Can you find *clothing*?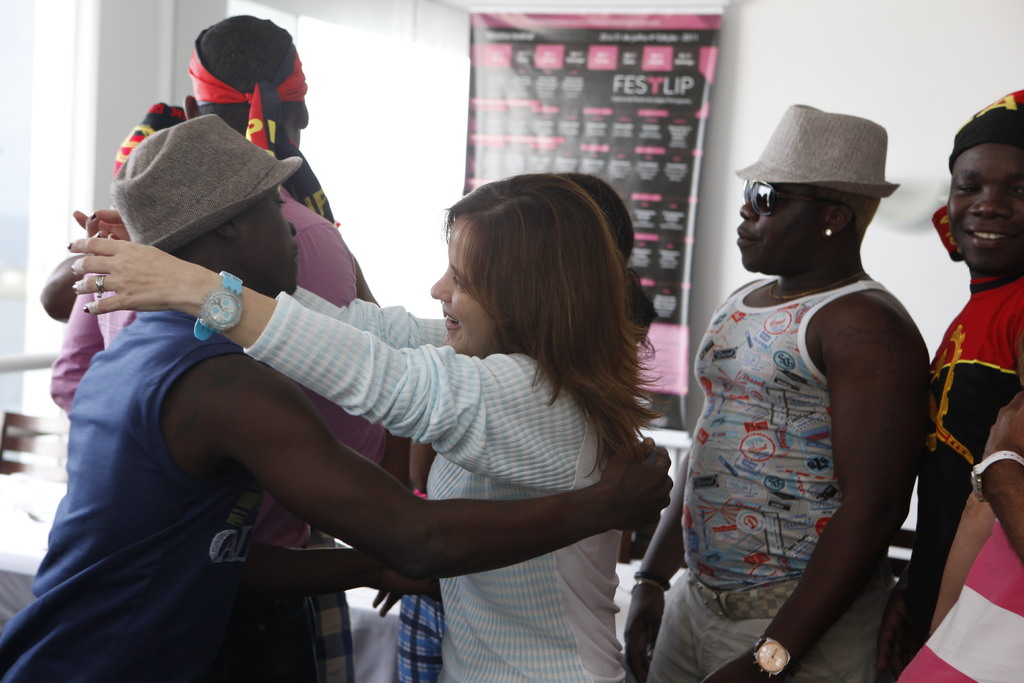
Yes, bounding box: <box>299,530,356,682</box>.
